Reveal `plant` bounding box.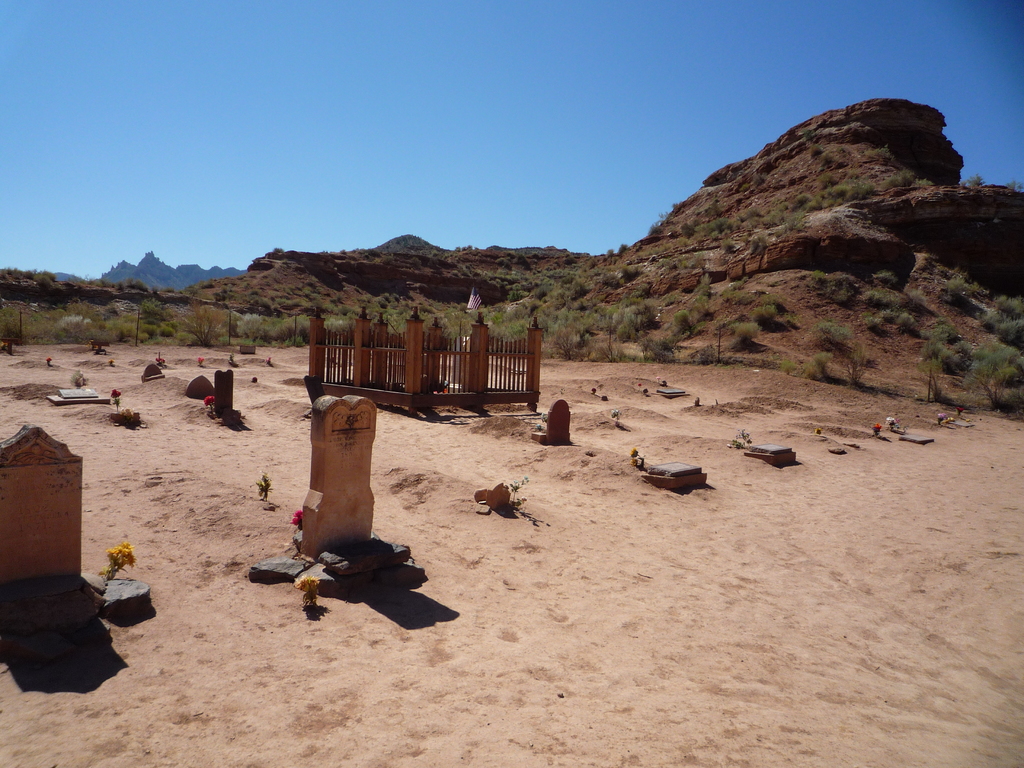
Revealed: (x1=804, y1=126, x2=819, y2=145).
